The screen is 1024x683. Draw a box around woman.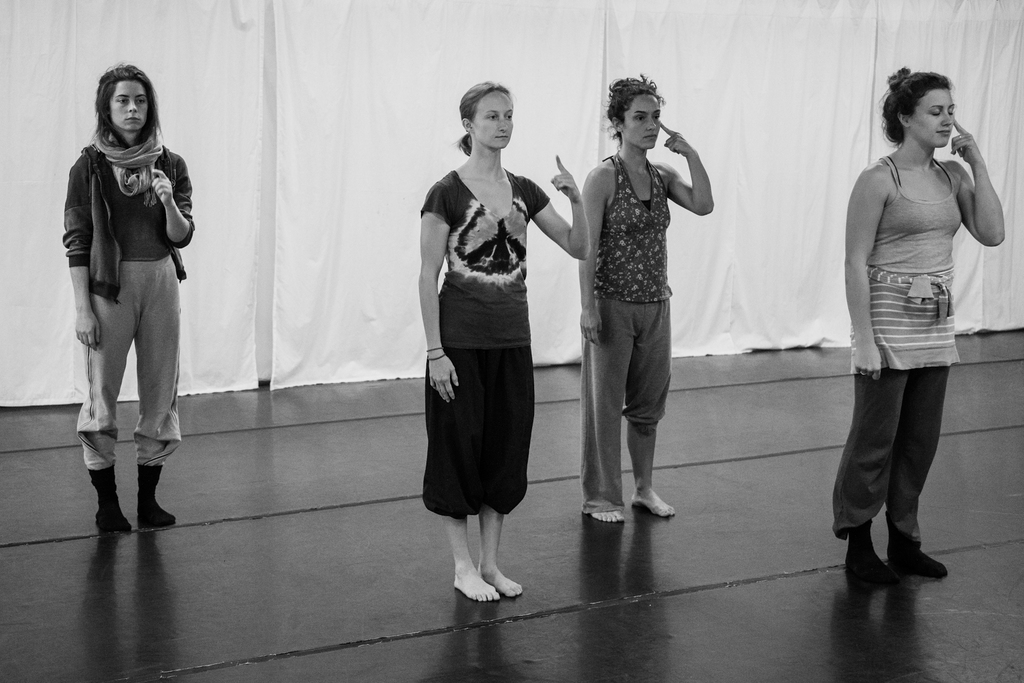
crop(61, 62, 196, 528).
